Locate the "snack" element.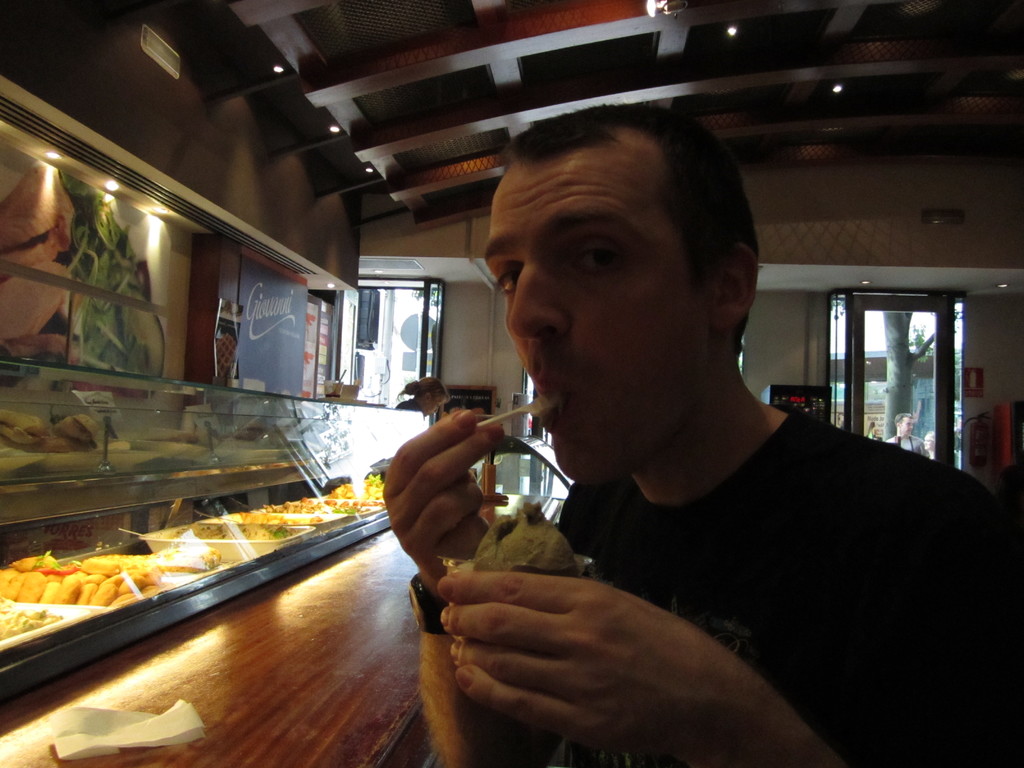
Element bbox: detection(0, 541, 193, 643).
